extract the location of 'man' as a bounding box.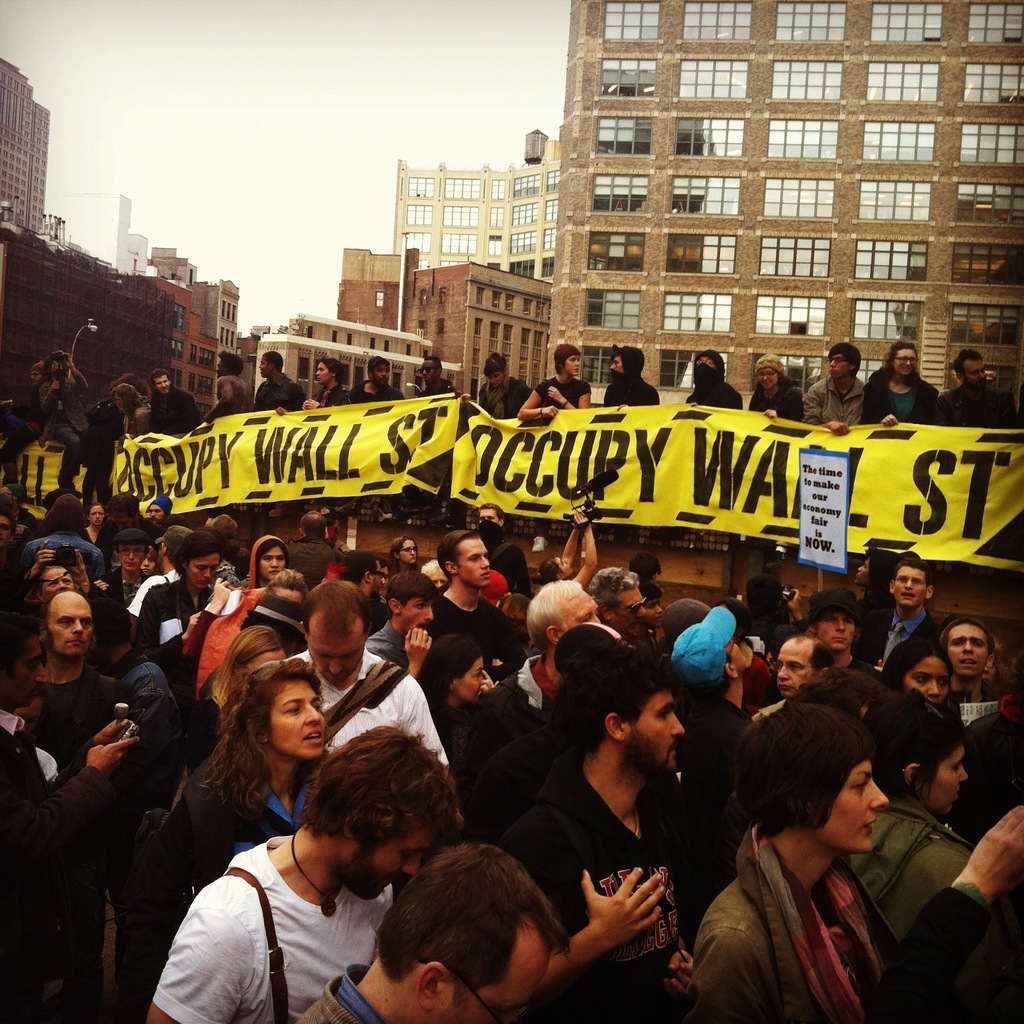
(466,566,606,771).
